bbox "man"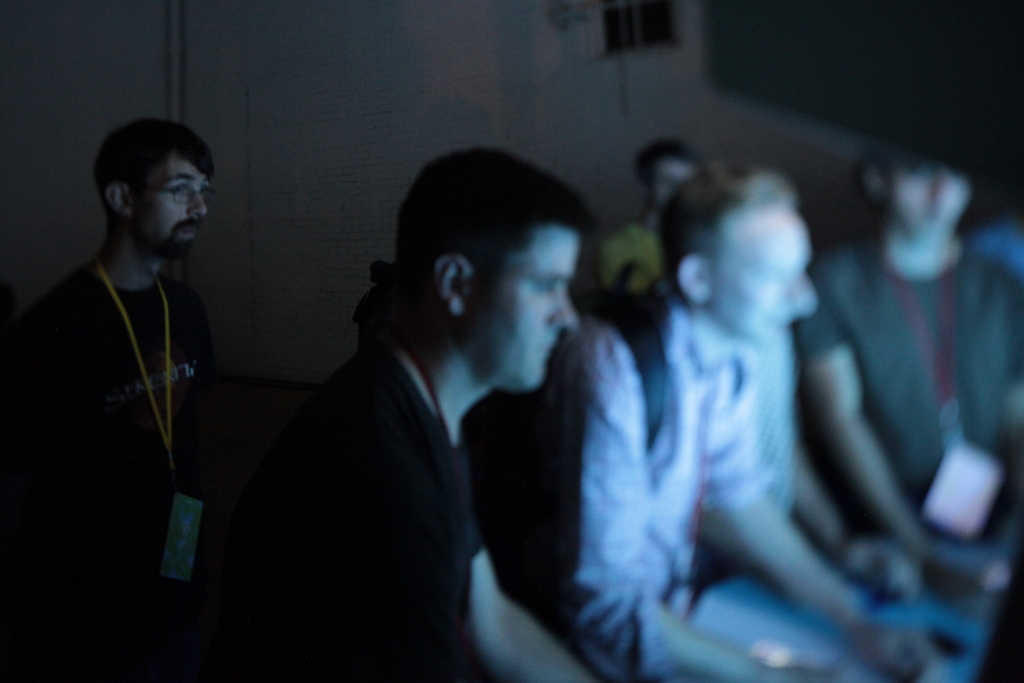
bbox=(255, 143, 598, 682)
